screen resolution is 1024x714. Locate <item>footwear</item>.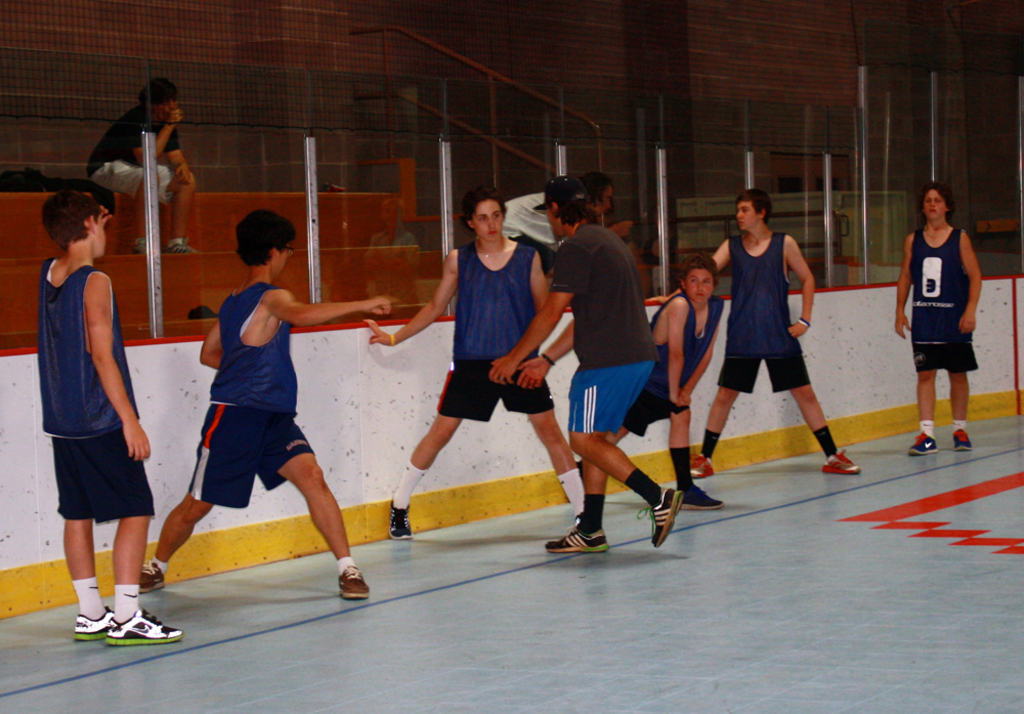
[72,614,106,640].
